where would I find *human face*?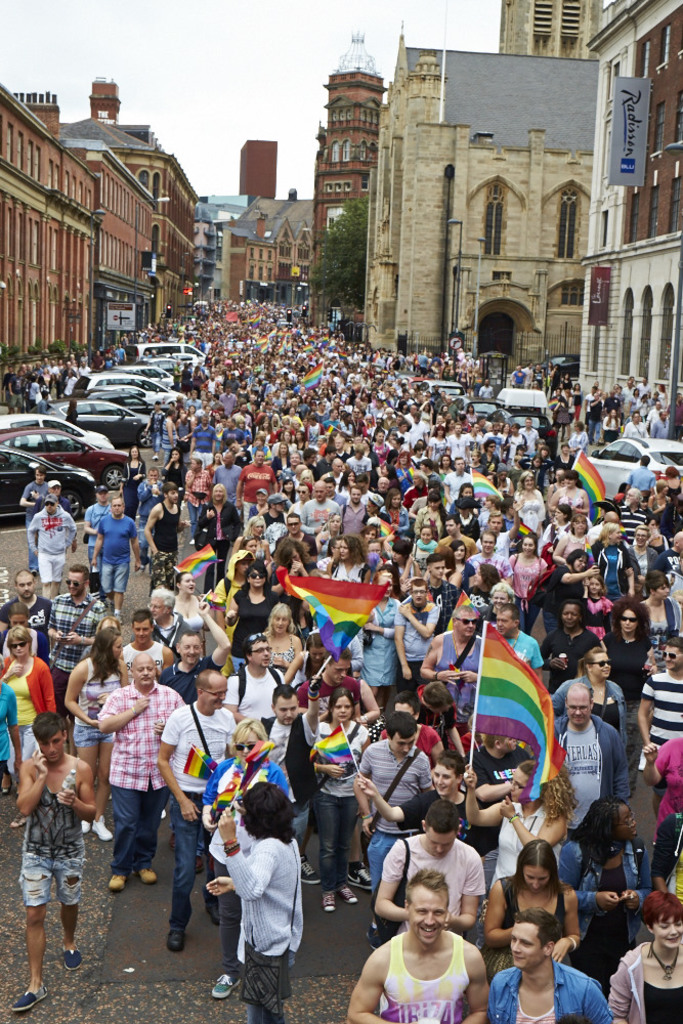
At <region>349, 489, 360, 505</region>.
